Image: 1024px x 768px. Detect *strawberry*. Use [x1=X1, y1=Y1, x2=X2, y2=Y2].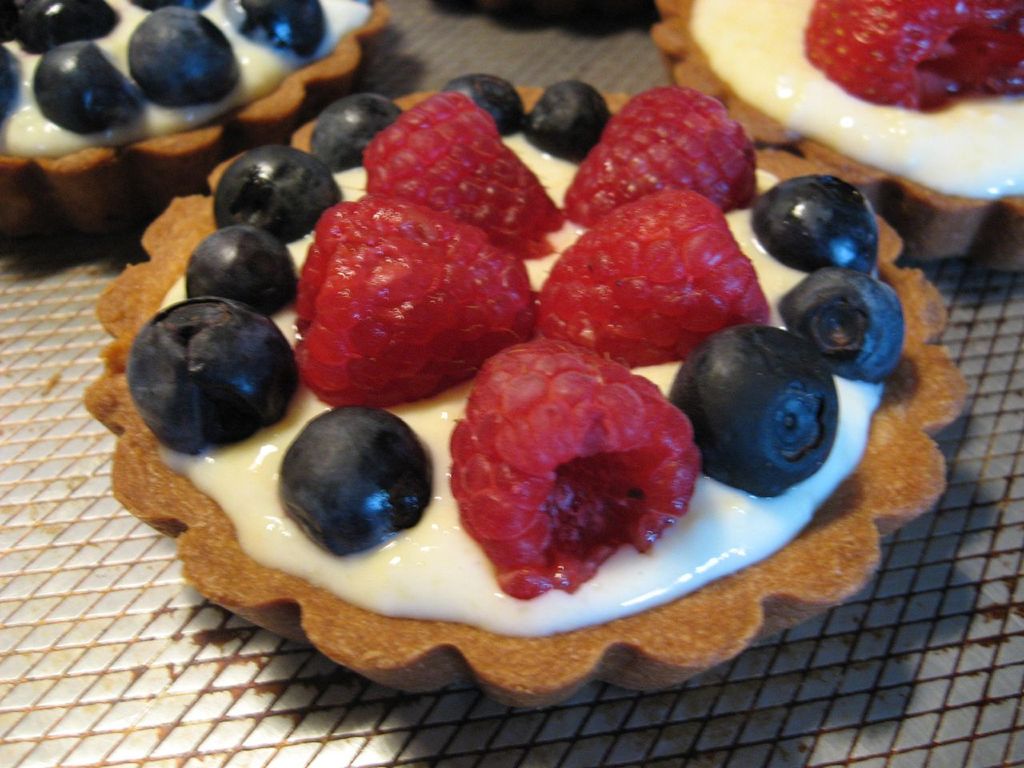
[x1=796, y1=0, x2=994, y2=110].
